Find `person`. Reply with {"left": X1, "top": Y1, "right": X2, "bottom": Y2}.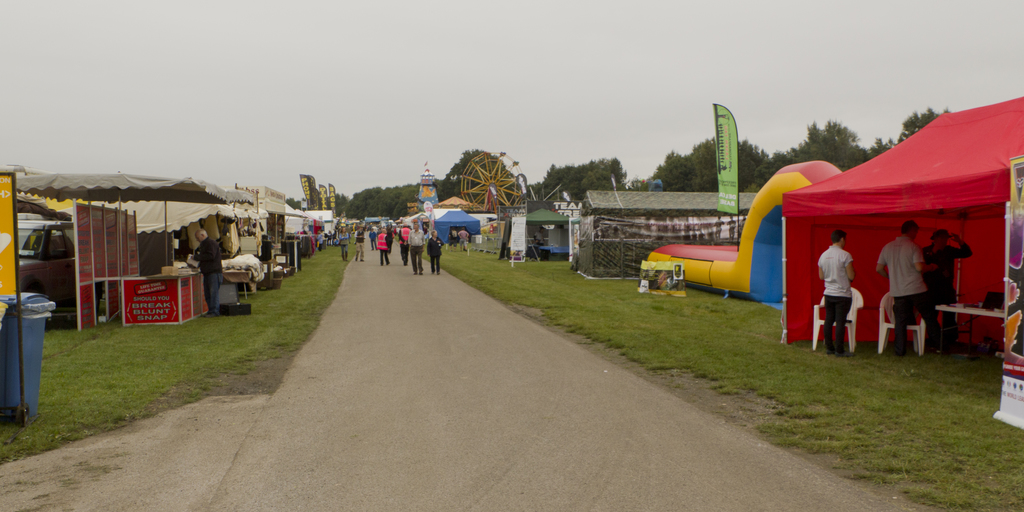
{"left": 877, "top": 216, "right": 943, "bottom": 359}.
